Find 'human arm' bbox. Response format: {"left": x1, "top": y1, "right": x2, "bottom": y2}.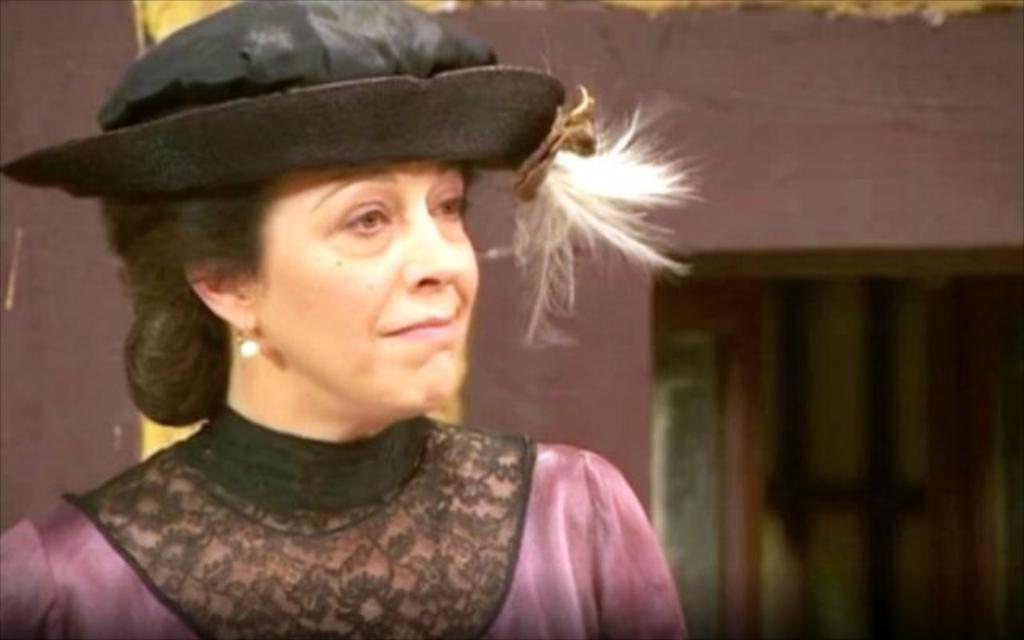
{"left": 0, "top": 504, "right": 70, "bottom": 638}.
